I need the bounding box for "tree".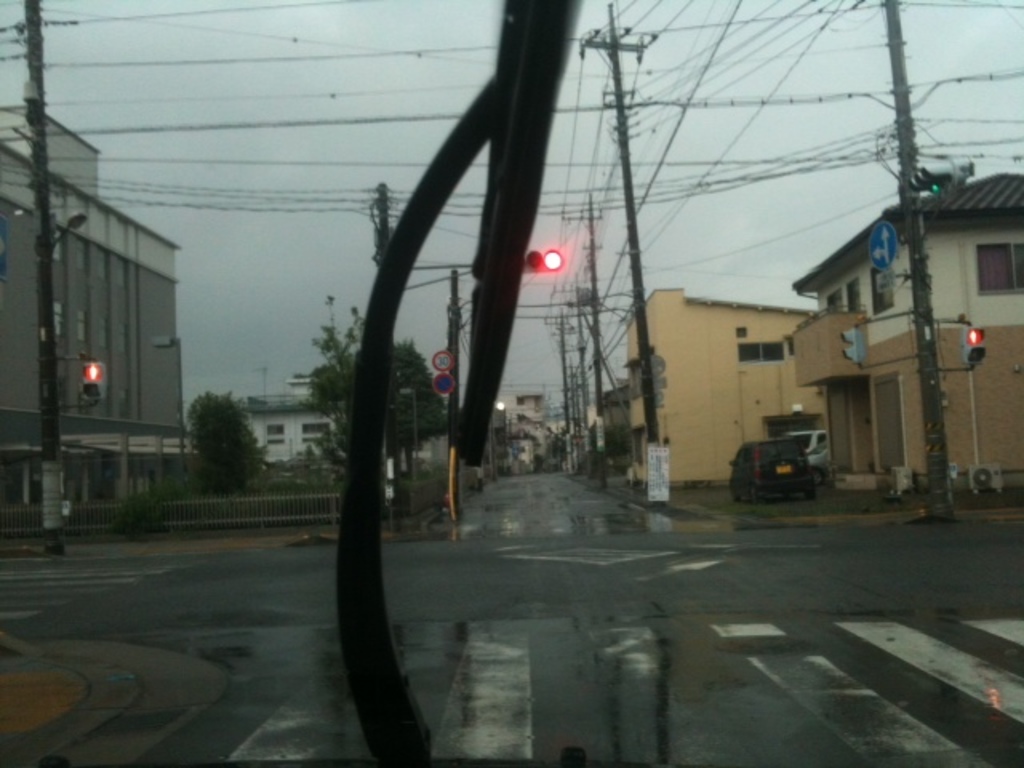
Here it is: BBox(378, 338, 453, 494).
